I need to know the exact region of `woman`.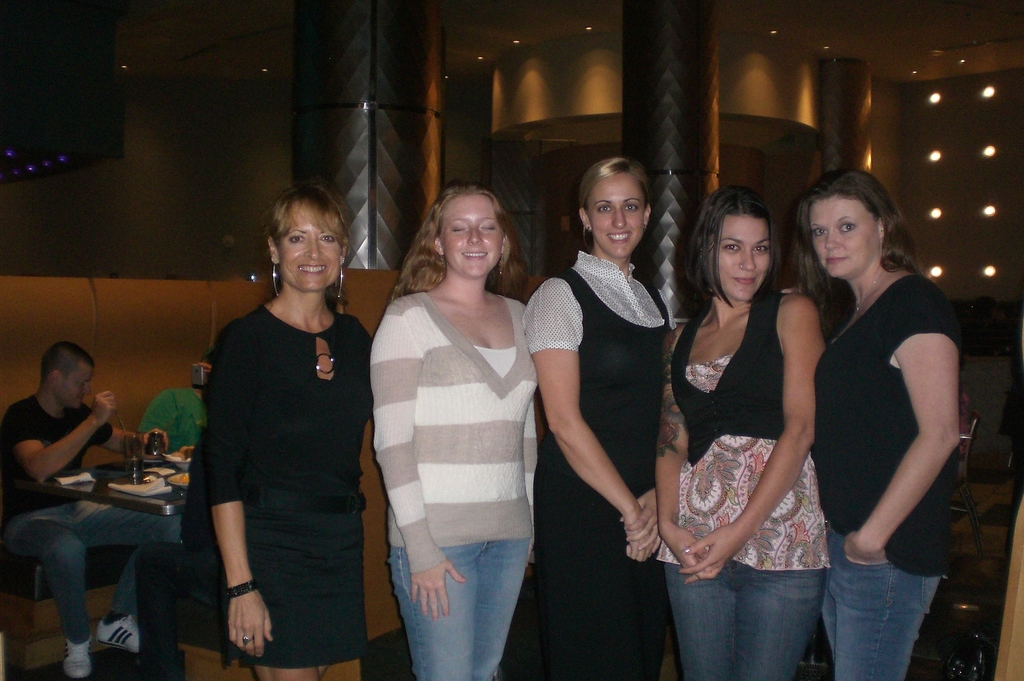
Region: [left=790, top=158, right=966, bottom=680].
